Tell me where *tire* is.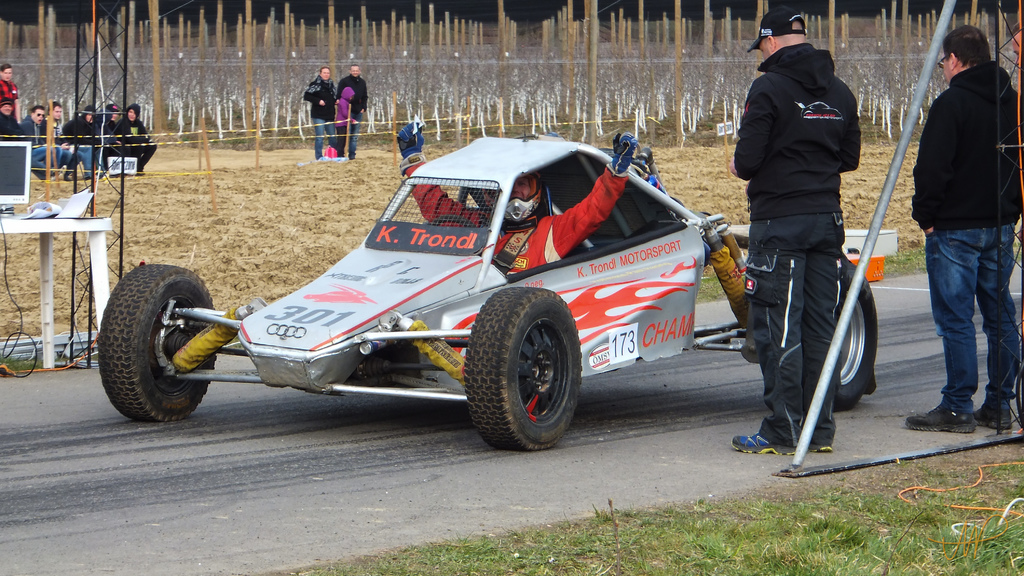
*tire* is at box=[463, 287, 581, 450].
